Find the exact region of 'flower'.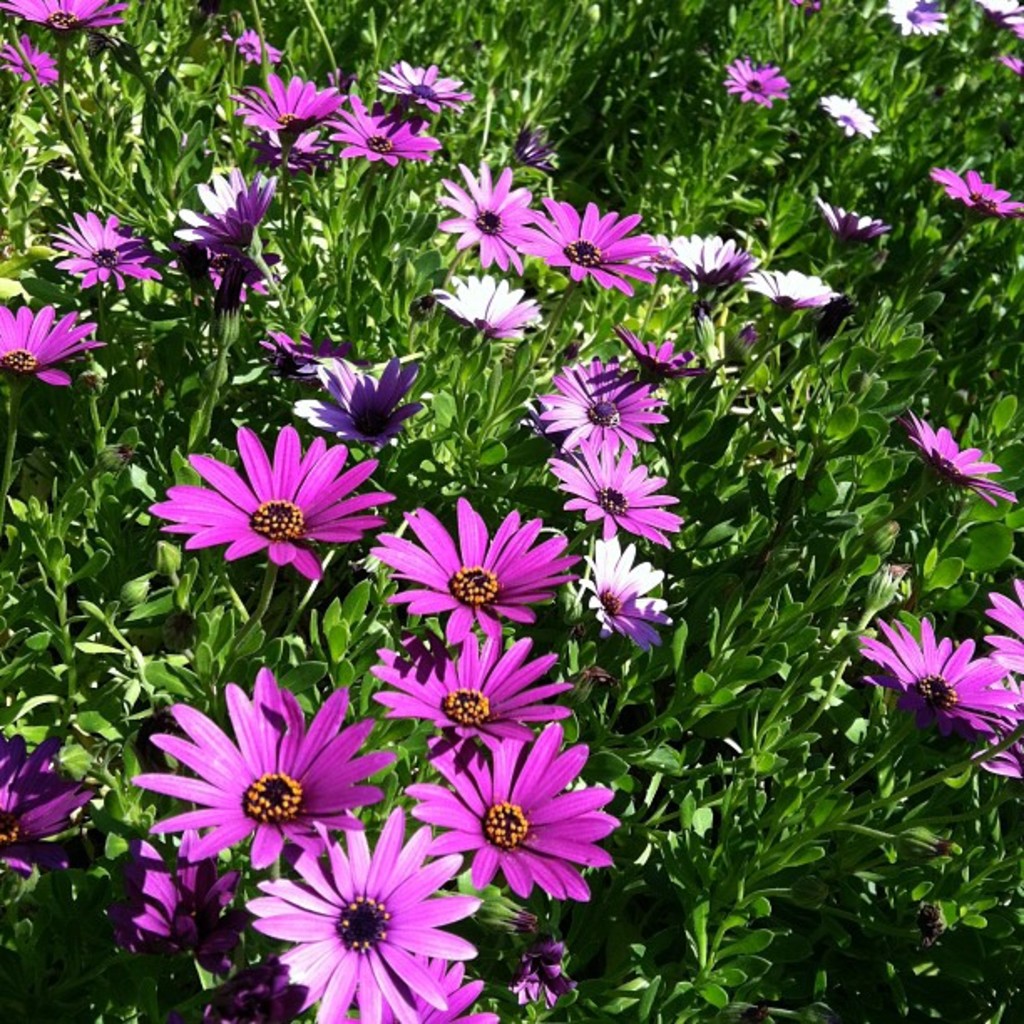
Exact region: Rect(433, 157, 545, 279).
